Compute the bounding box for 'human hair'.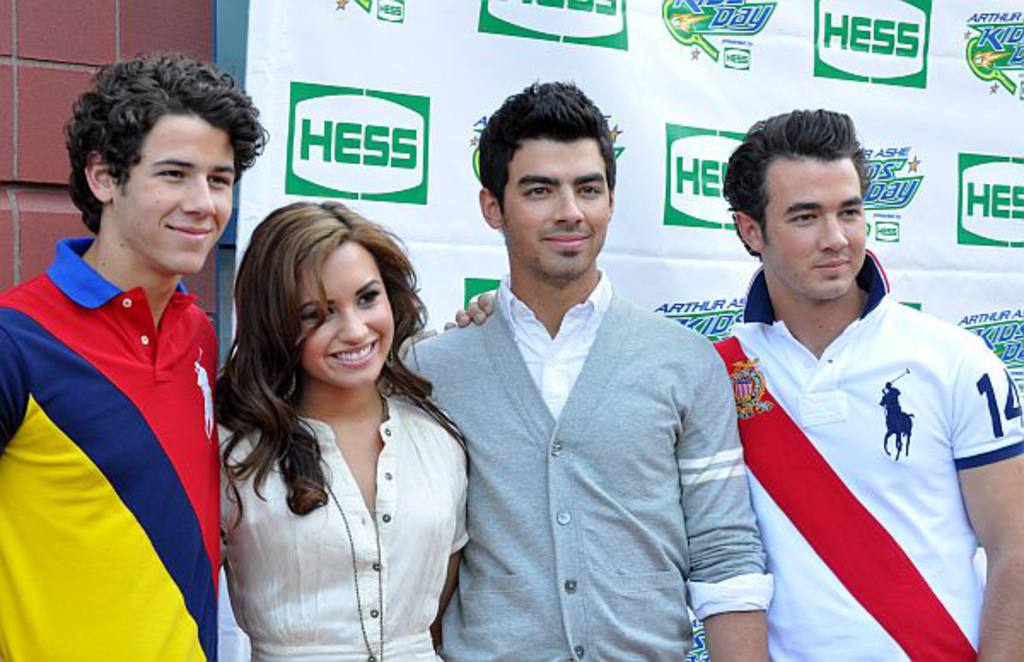
locate(720, 107, 872, 266).
